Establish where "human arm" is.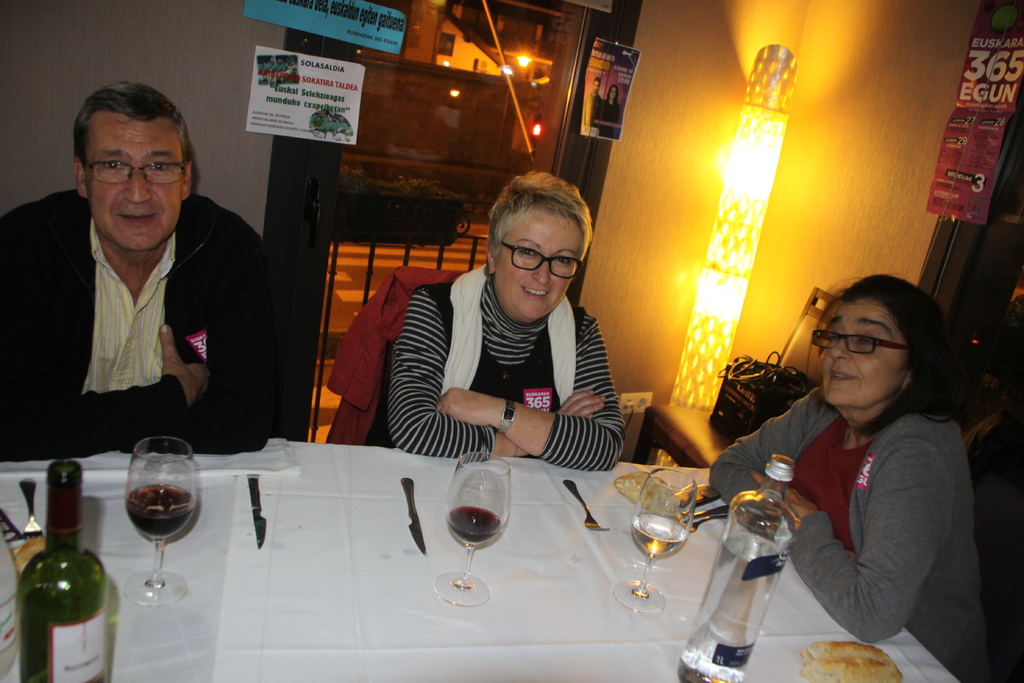
Established at bbox(424, 309, 628, 465).
